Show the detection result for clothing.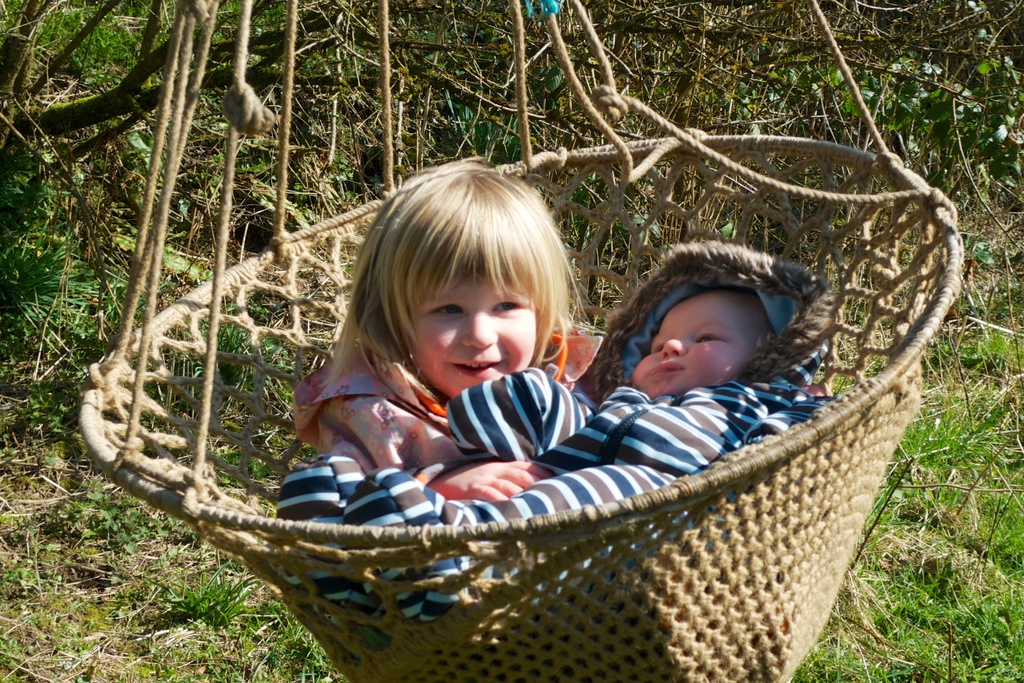
Rect(288, 330, 604, 475).
